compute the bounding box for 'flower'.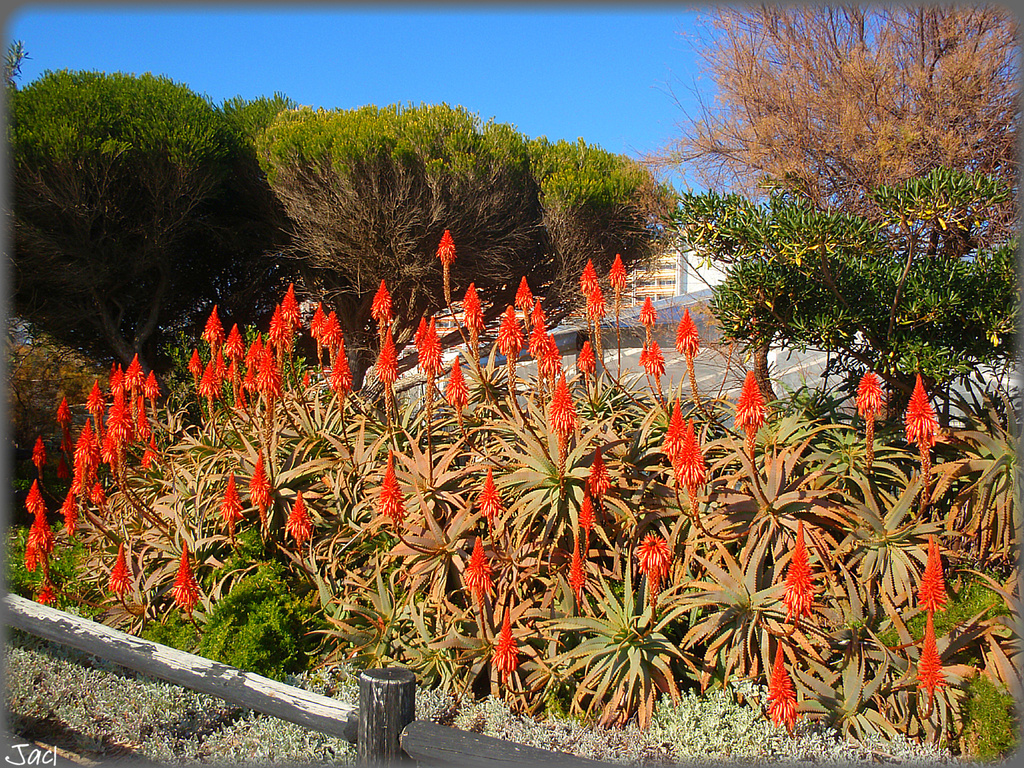
select_region(674, 307, 699, 350).
